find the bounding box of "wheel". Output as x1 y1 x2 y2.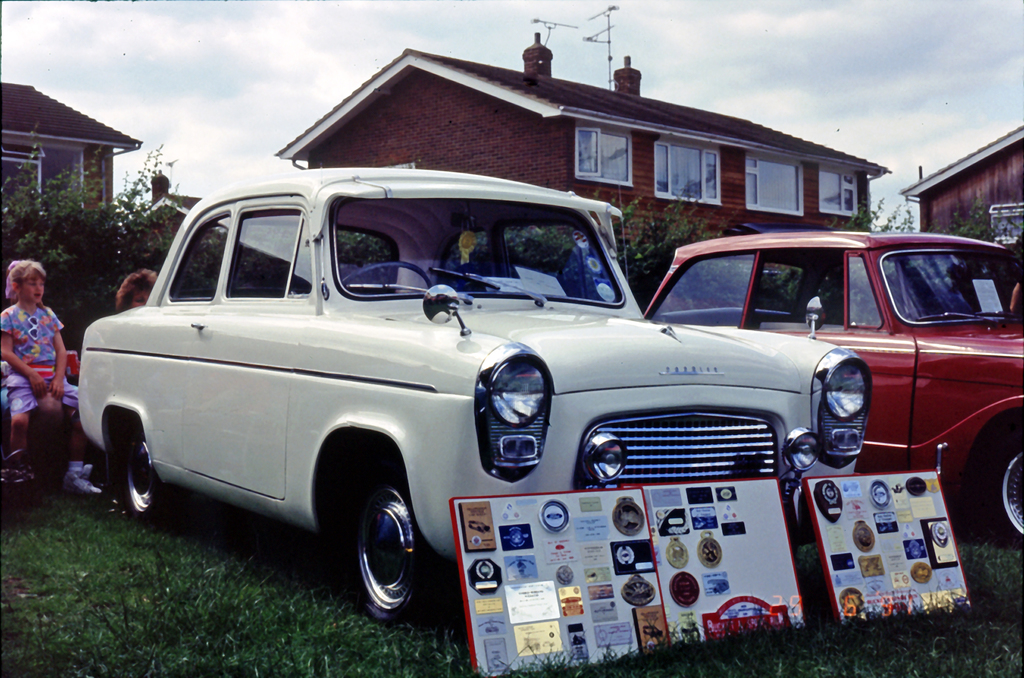
339 257 432 297.
